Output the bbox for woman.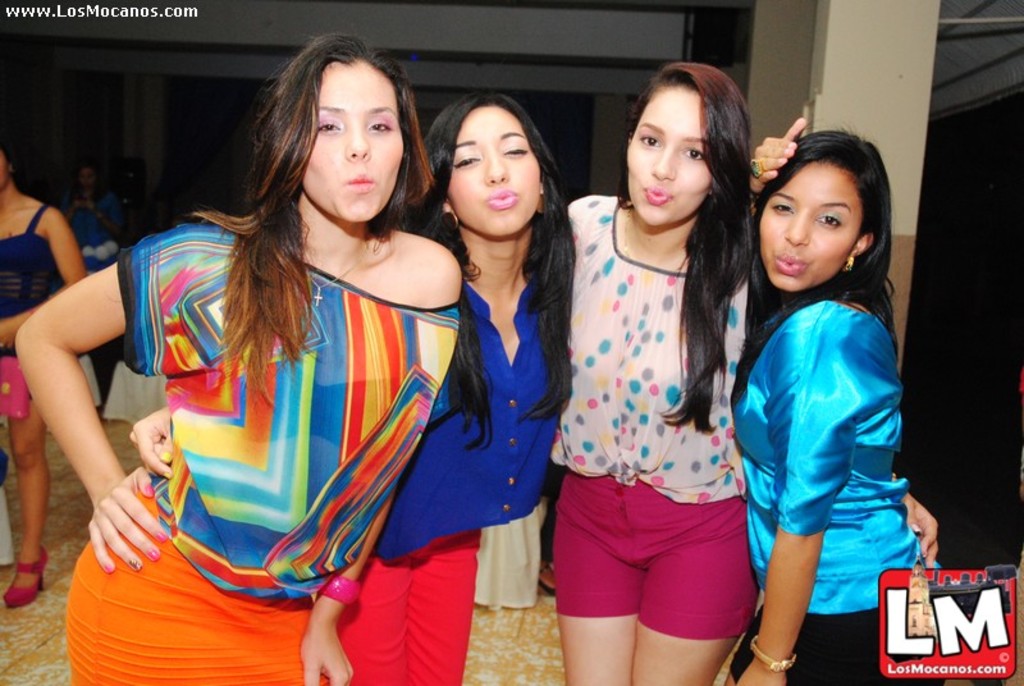
{"x1": 741, "y1": 129, "x2": 942, "y2": 685}.
